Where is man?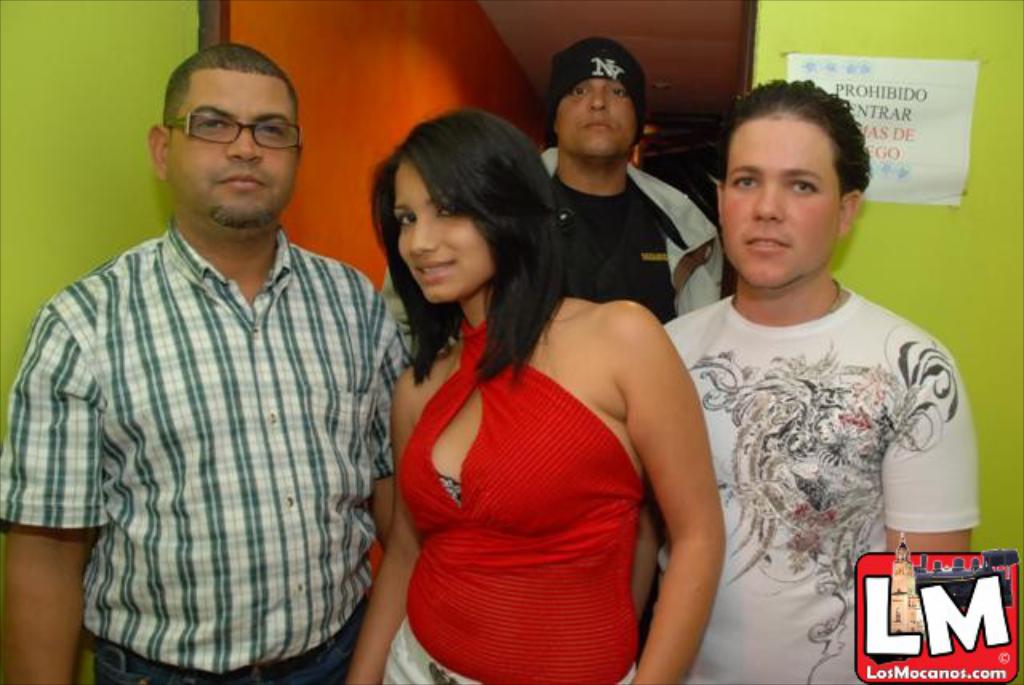
bbox(48, 48, 448, 675).
